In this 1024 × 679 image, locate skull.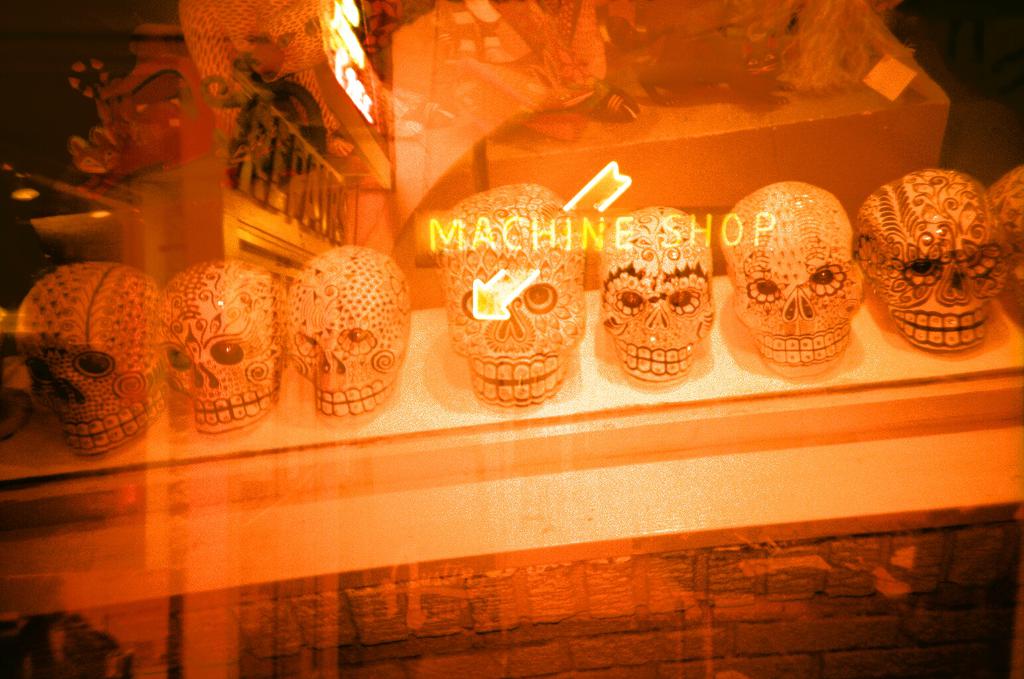
Bounding box: detection(721, 182, 862, 380).
